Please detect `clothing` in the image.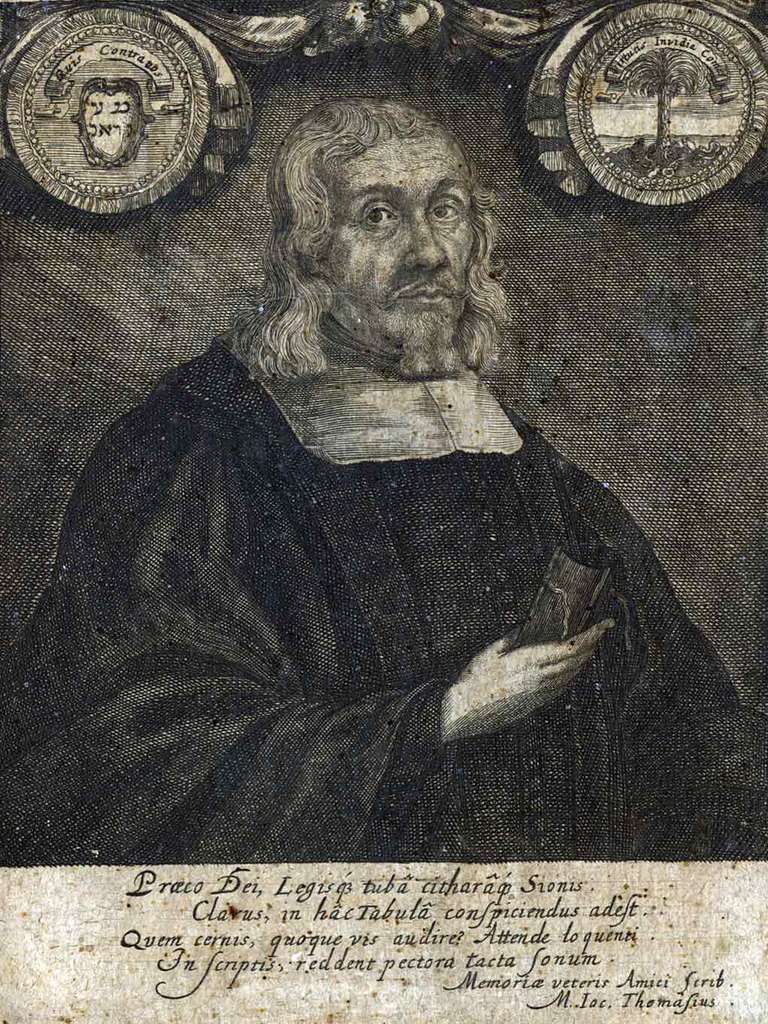
bbox=[27, 281, 709, 783].
